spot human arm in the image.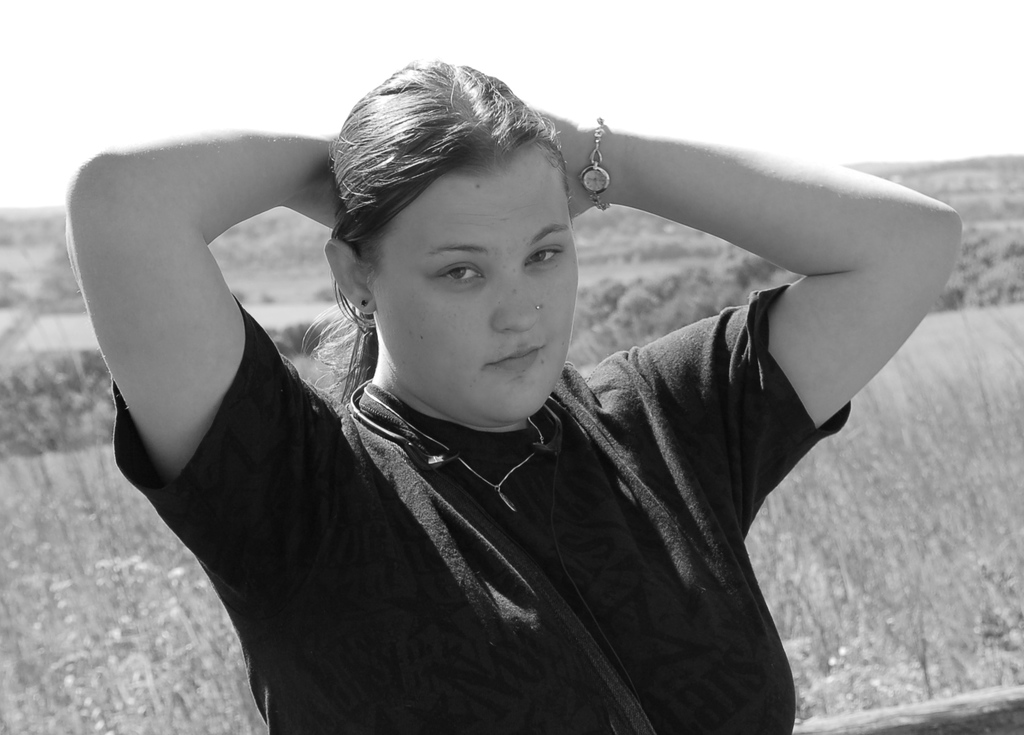
human arm found at (61, 124, 340, 618).
